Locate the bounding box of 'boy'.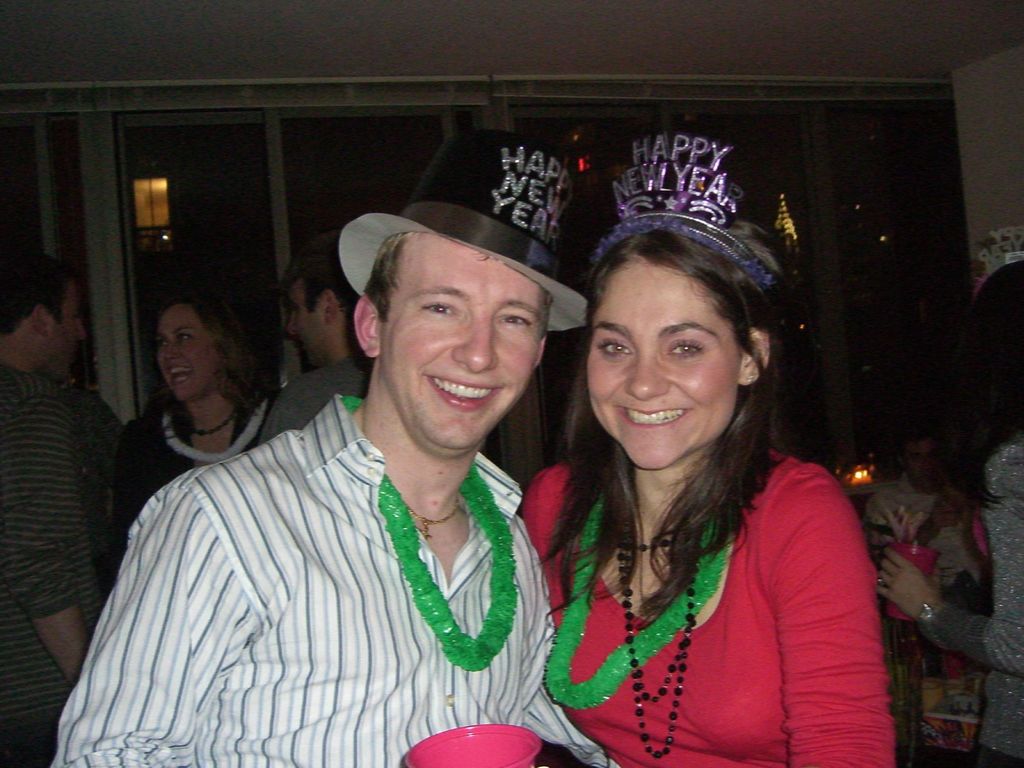
Bounding box: (122,170,653,748).
